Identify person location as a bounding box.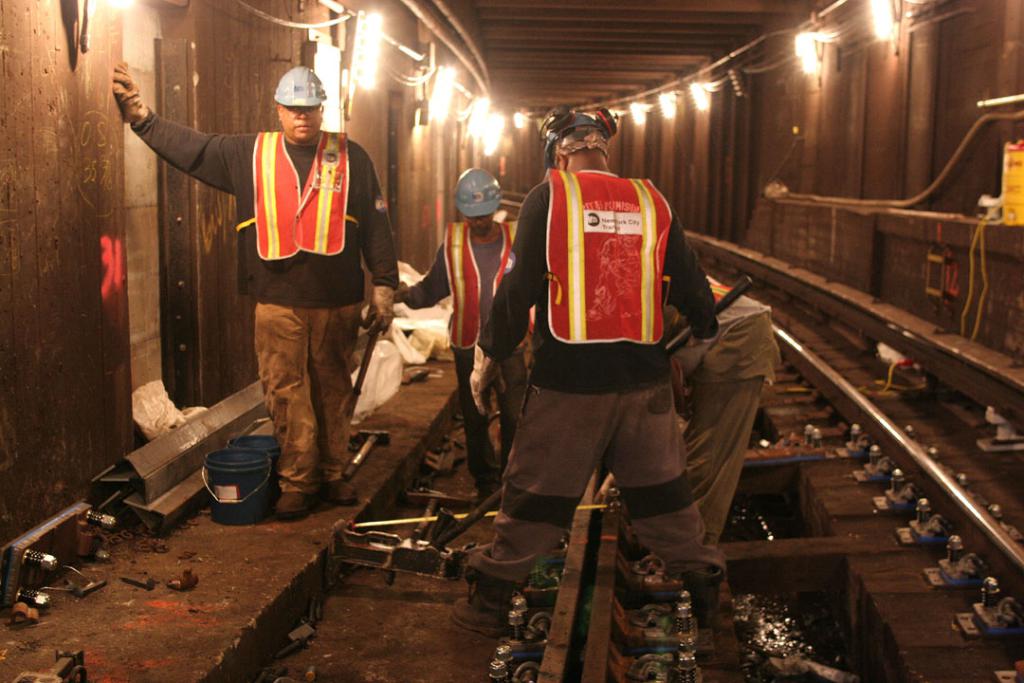
{"x1": 657, "y1": 273, "x2": 782, "y2": 545}.
